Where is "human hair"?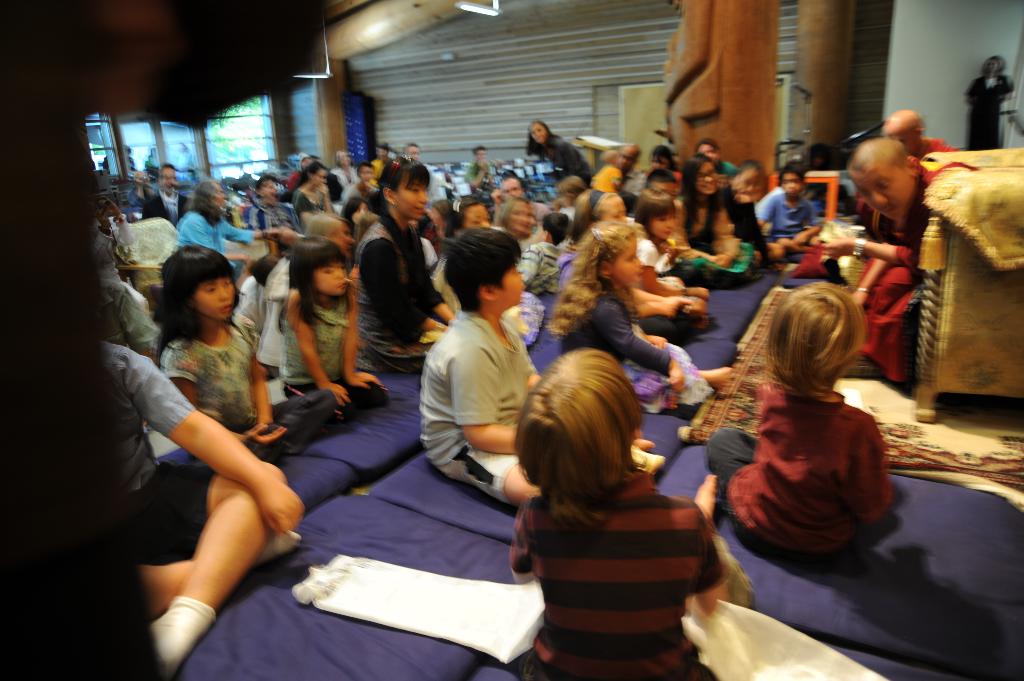
x1=511, y1=348, x2=641, y2=523.
